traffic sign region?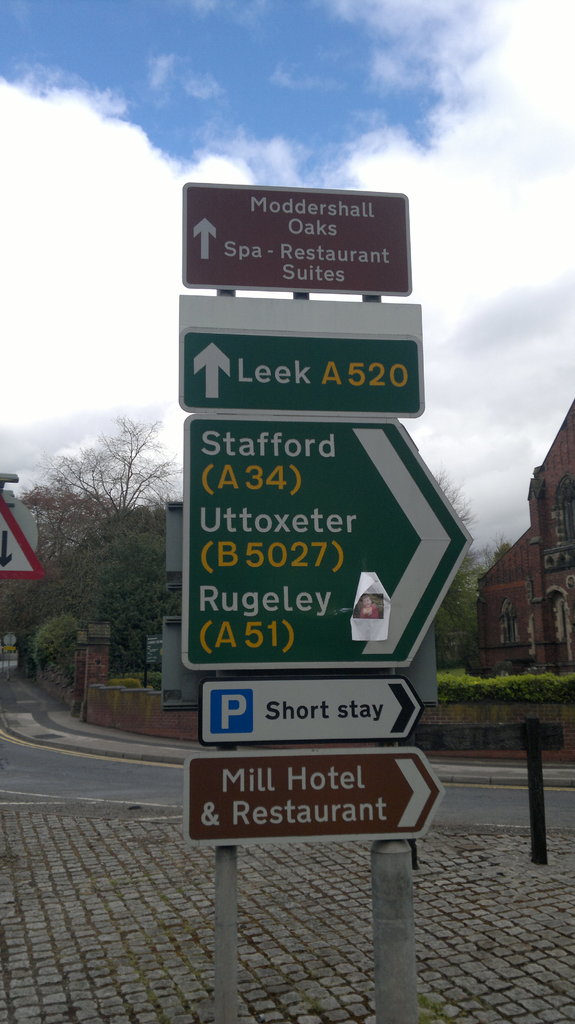
crop(182, 422, 480, 675)
